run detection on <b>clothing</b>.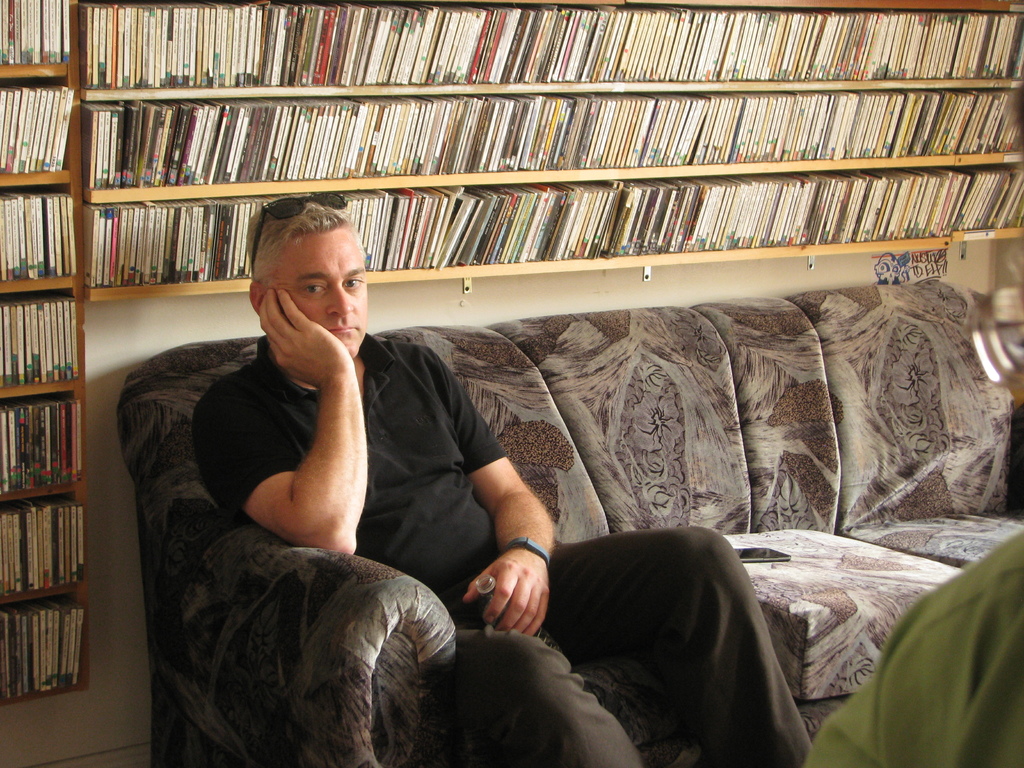
Result: bbox(807, 531, 1023, 767).
